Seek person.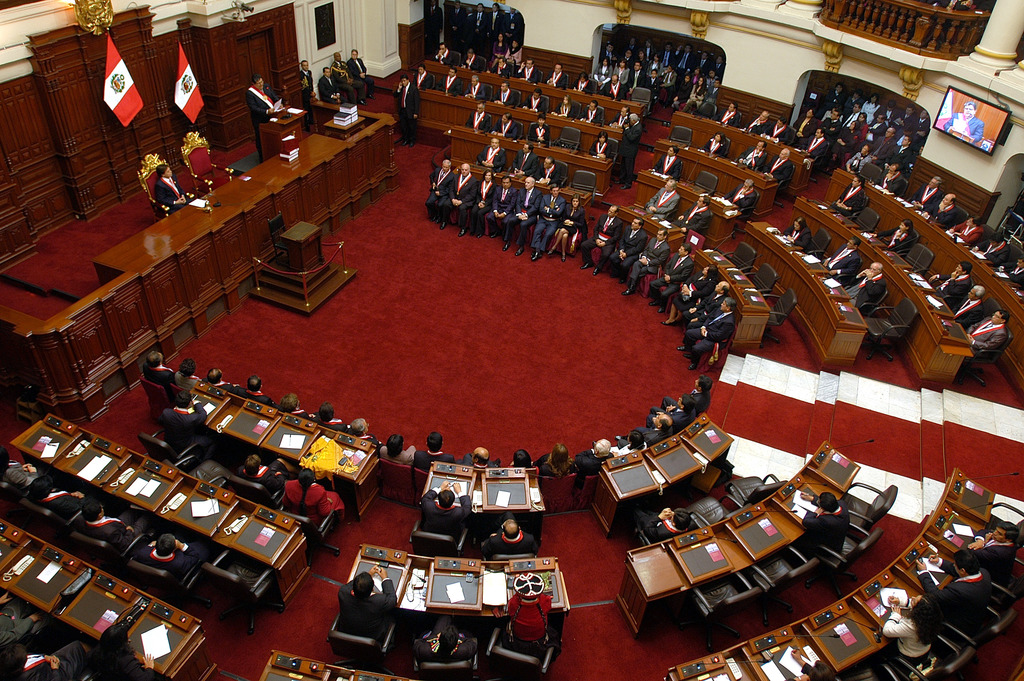
x1=230, y1=375, x2=266, y2=401.
